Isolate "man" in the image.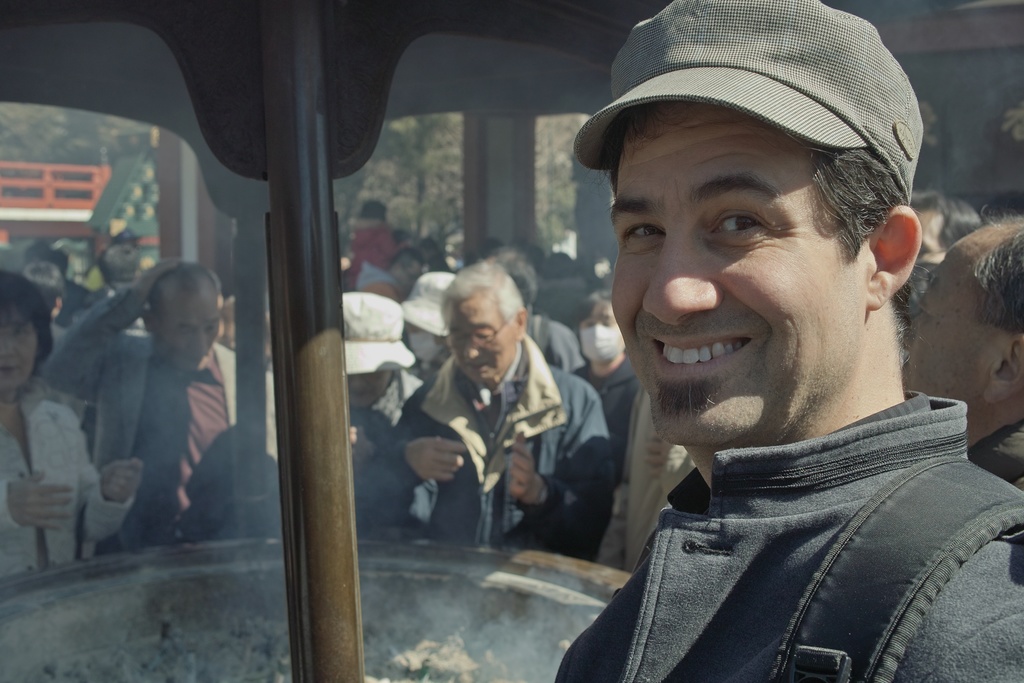
Isolated region: 374/259/613/584.
